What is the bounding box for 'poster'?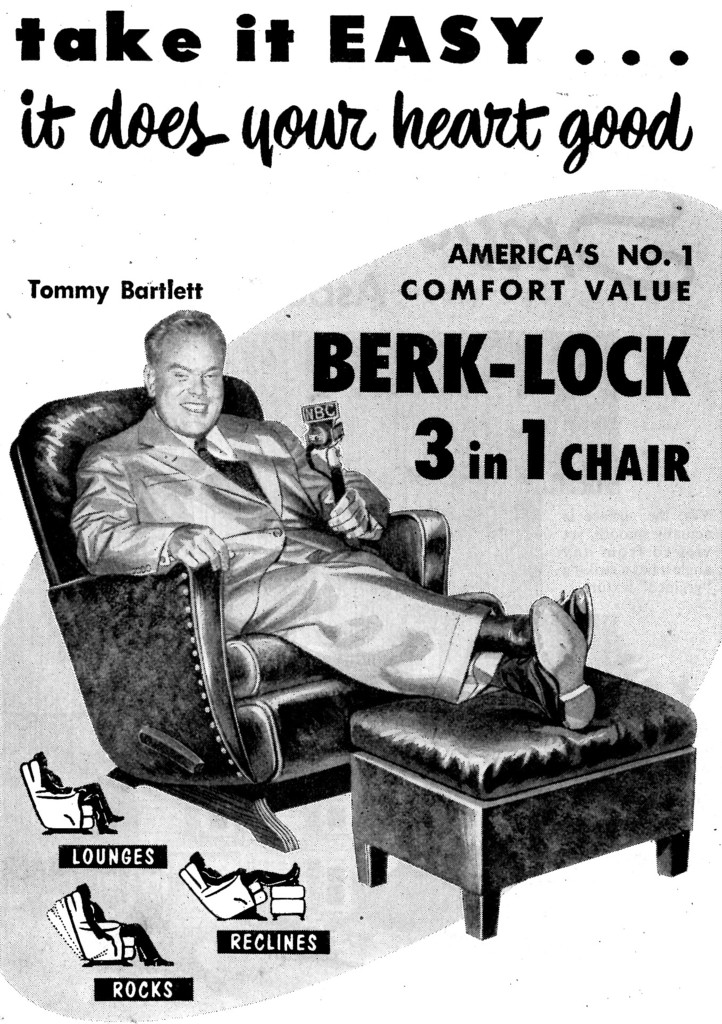
0 0 721 1023.
